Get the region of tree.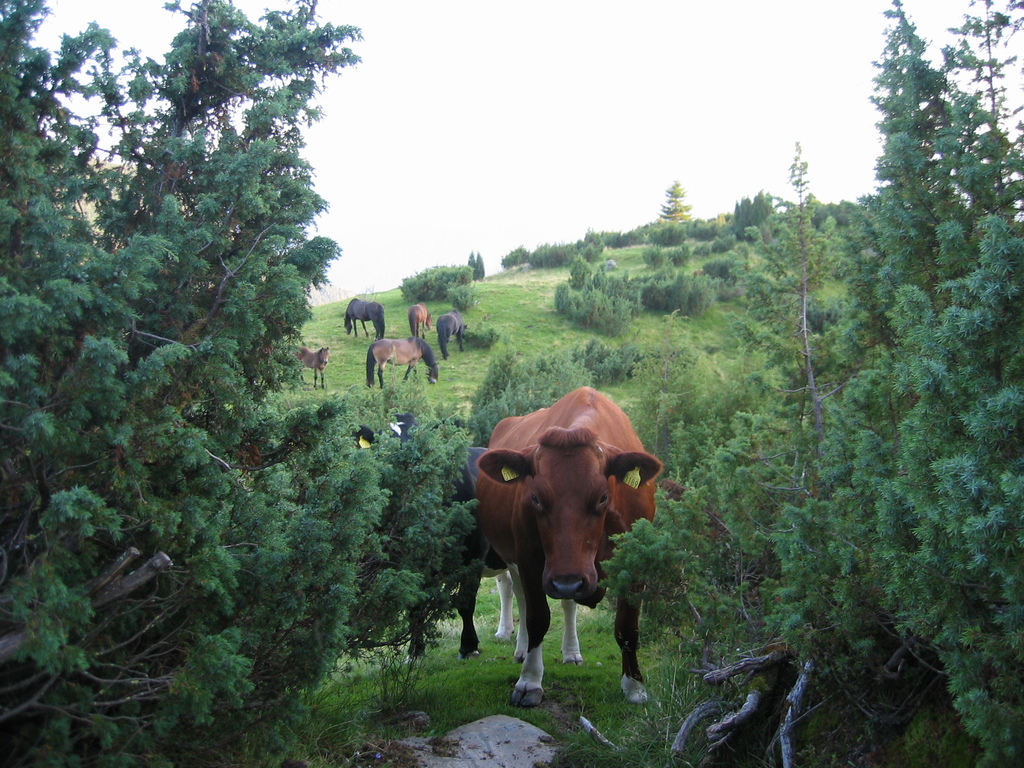
{"left": 0, "top": 0, "right": 477, "bottom": 767}.
